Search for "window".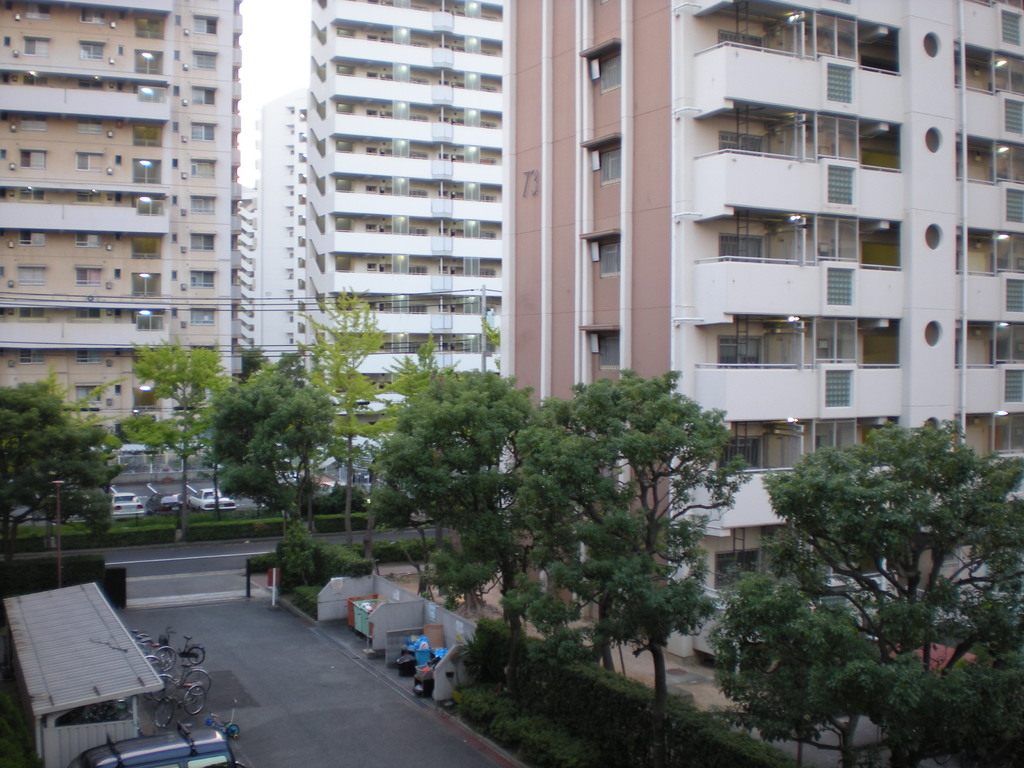
Found at 77/118/103/132.
